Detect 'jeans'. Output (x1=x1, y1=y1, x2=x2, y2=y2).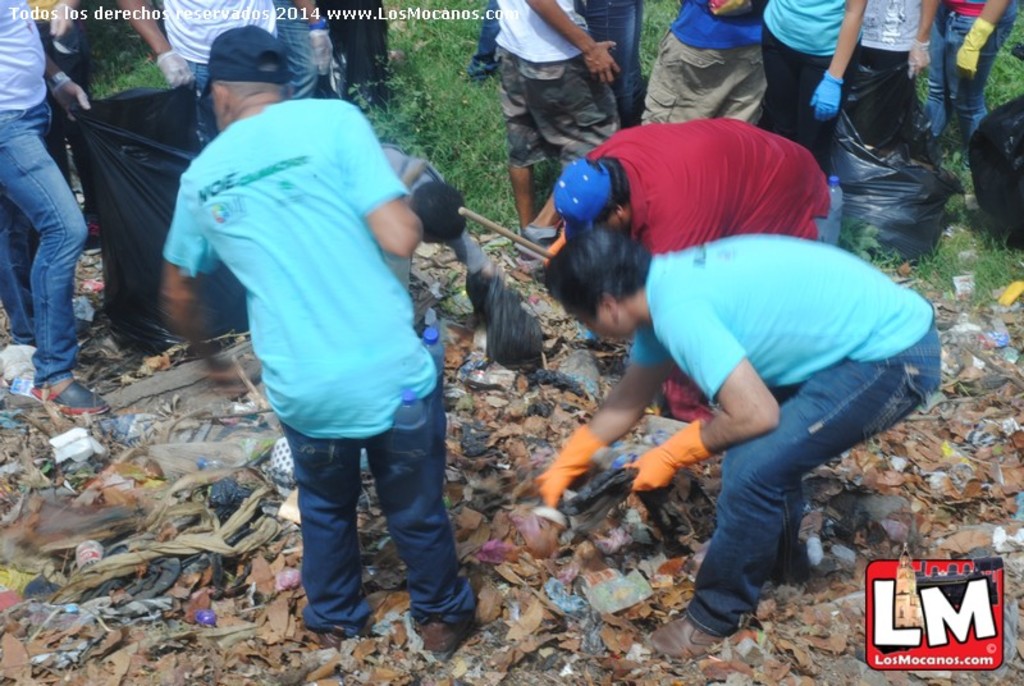
(x1=922, y1=6, x2=1016, y2=138).
